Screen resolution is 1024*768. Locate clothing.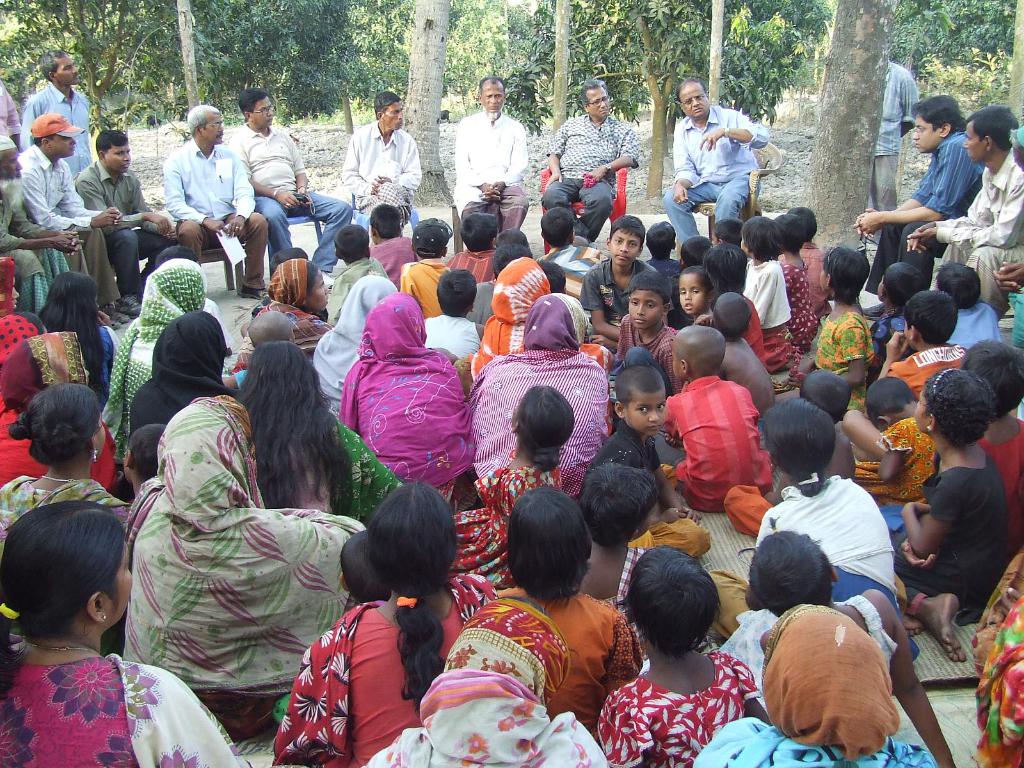
(0, 187, 72, 323).
